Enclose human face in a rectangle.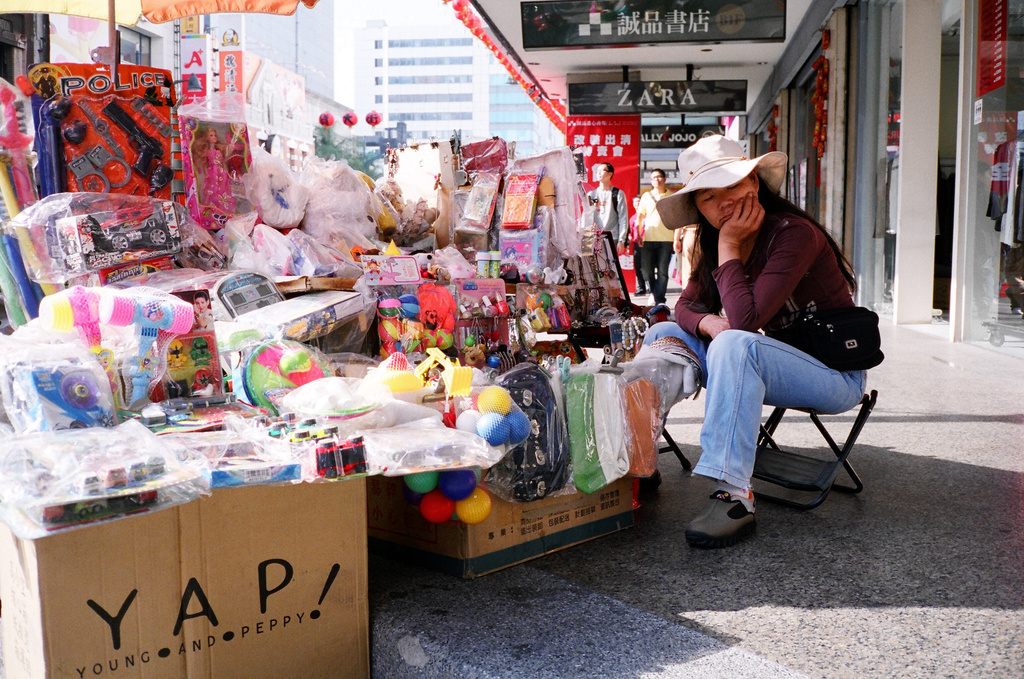
692,163,753,241.
